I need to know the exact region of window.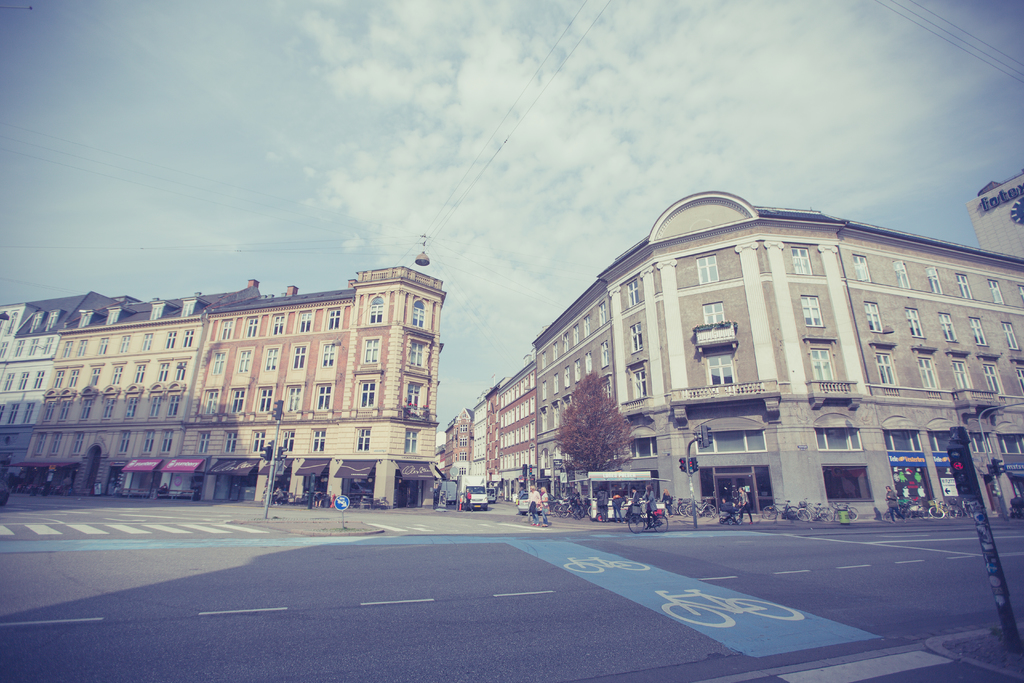
Region: box(601, 338, 610, 368).
